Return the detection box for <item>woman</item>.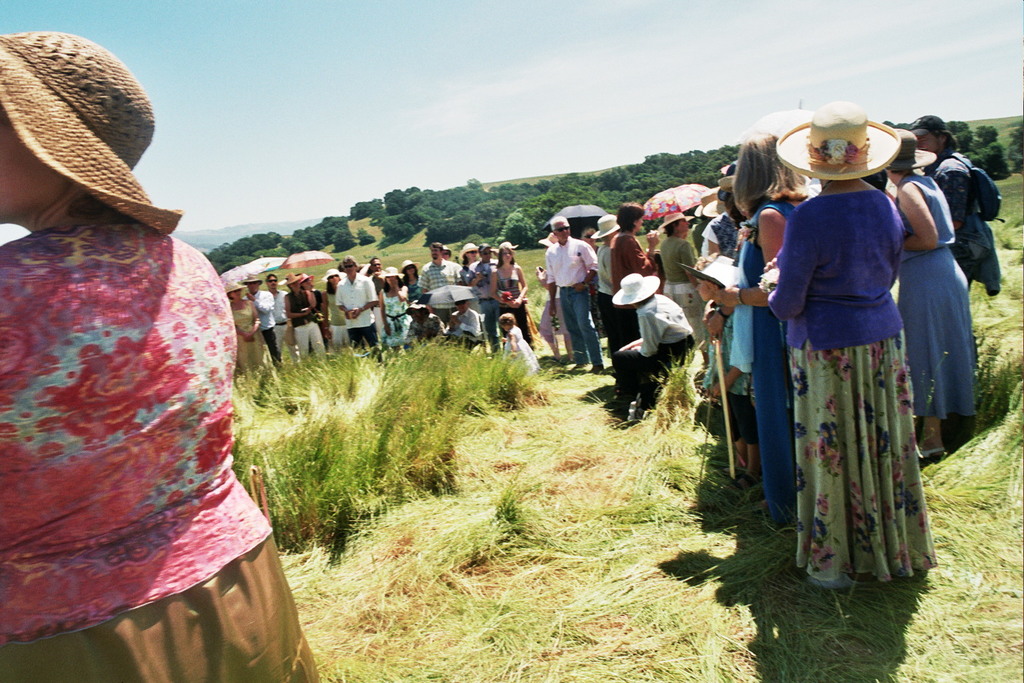
885:123:975:460.
